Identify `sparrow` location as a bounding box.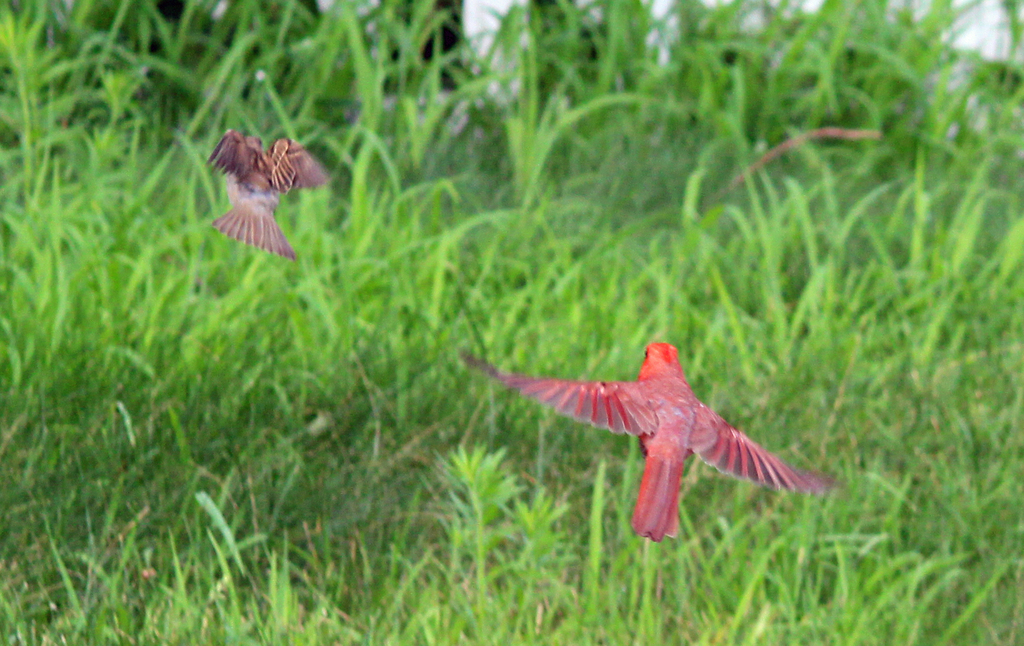
(left=204, top=126, right=331, bottom=254).
